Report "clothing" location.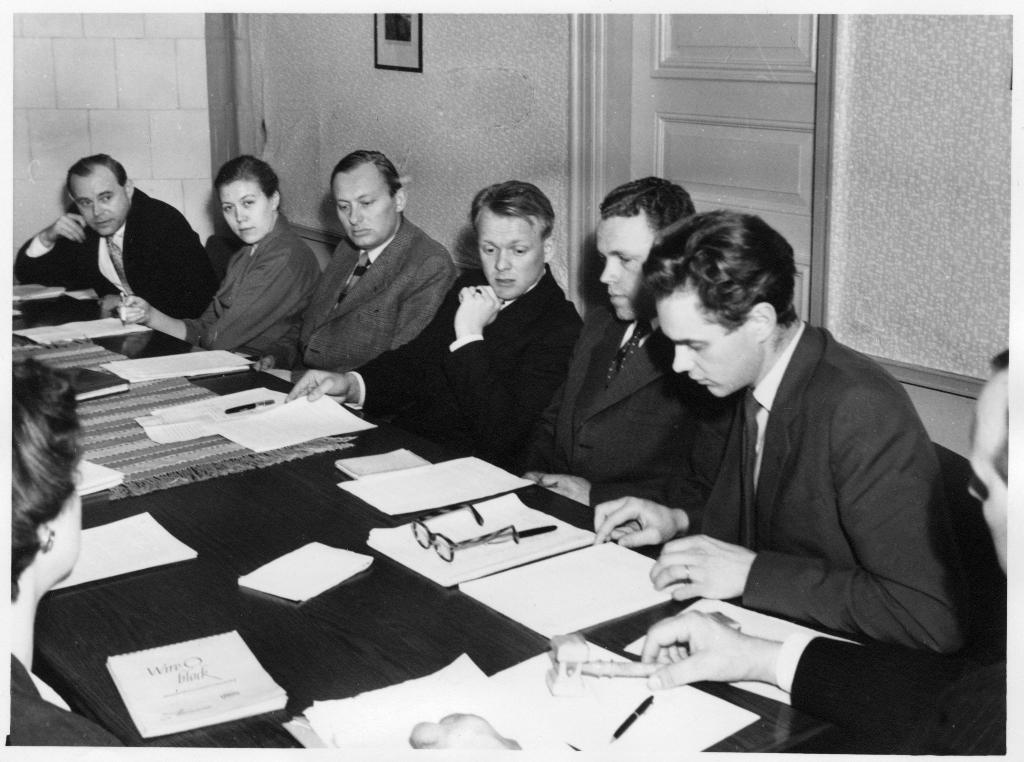
Report: [x1=297, y1=213, x2=435, y2=372].
